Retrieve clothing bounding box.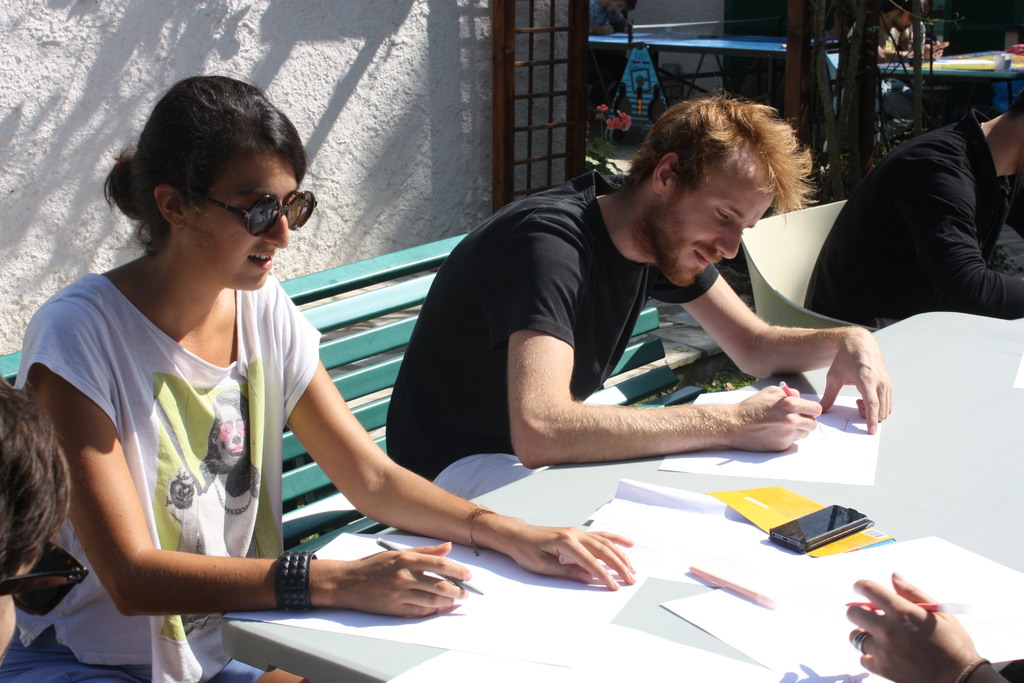
Bounding box: {"left": 803, "top": 99, "right": 1023, "bottom": 329}.
